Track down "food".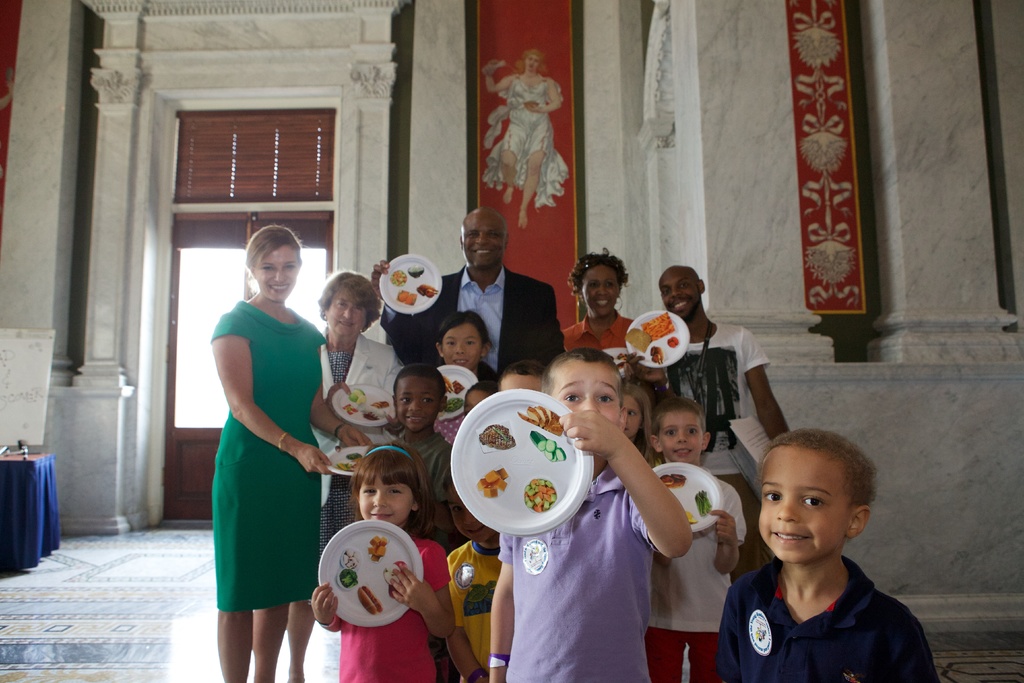
Tracked to left=455, top=379, right=468, bottom=395.
